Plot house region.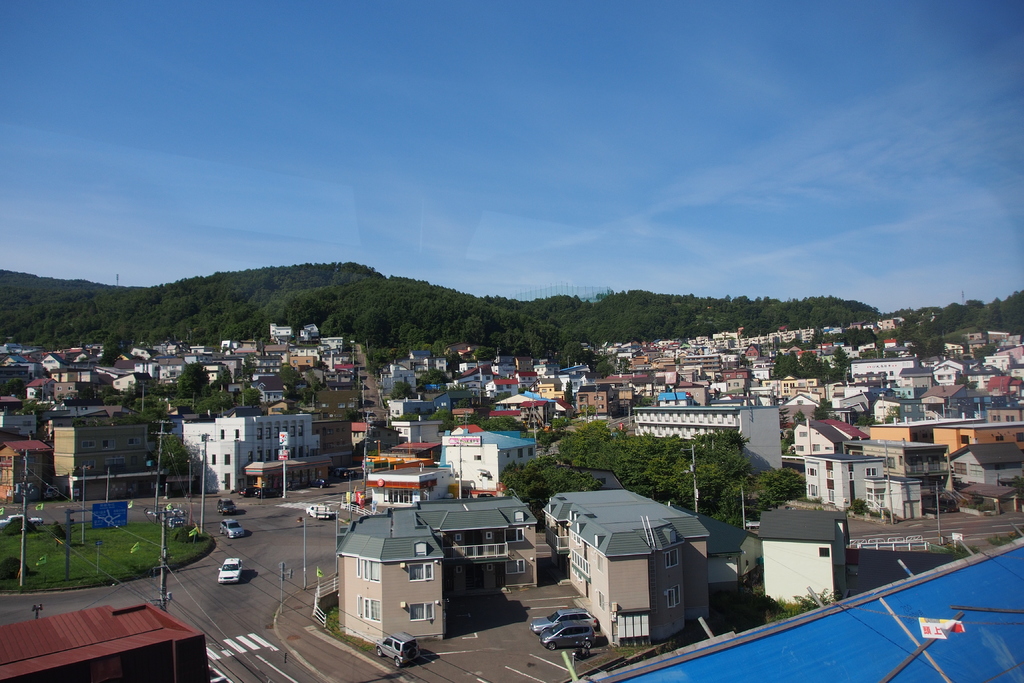
Plotted at 653 365 676 385.
